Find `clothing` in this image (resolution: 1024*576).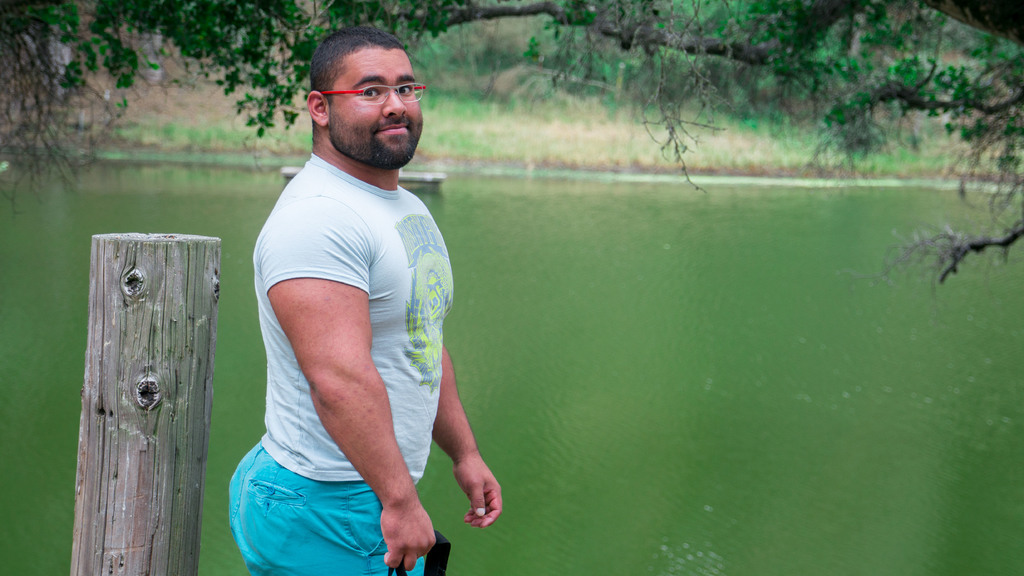
locate(225, 156, 451, 575).
